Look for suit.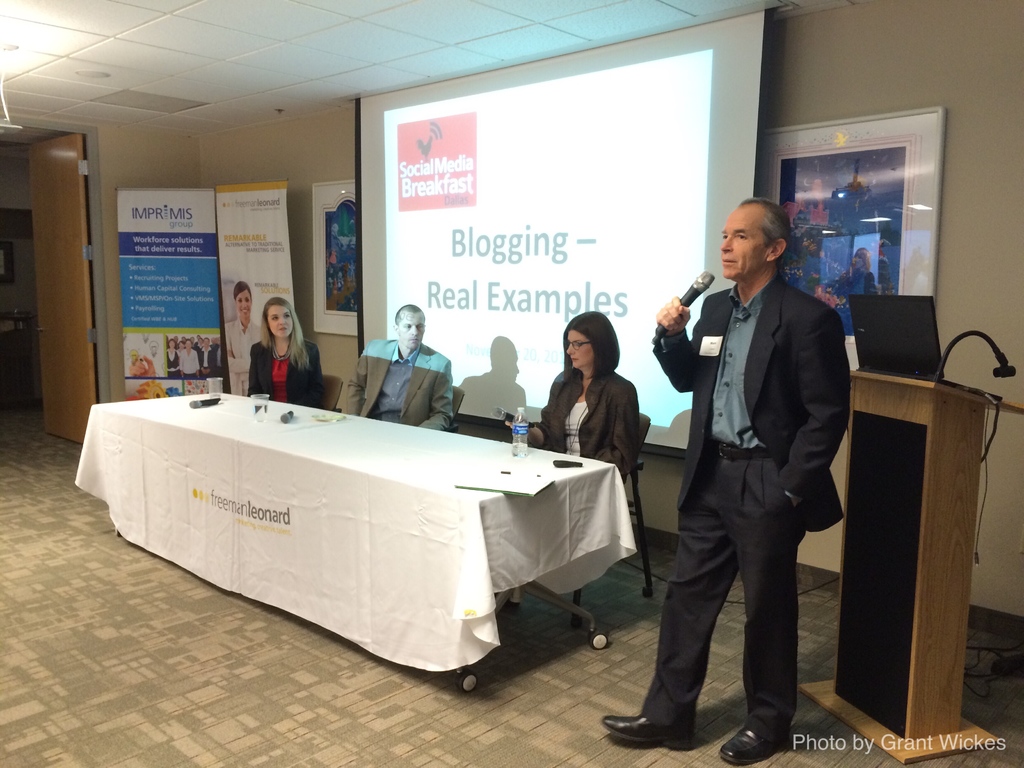
Found: crop(198, 348, 214, 366).
